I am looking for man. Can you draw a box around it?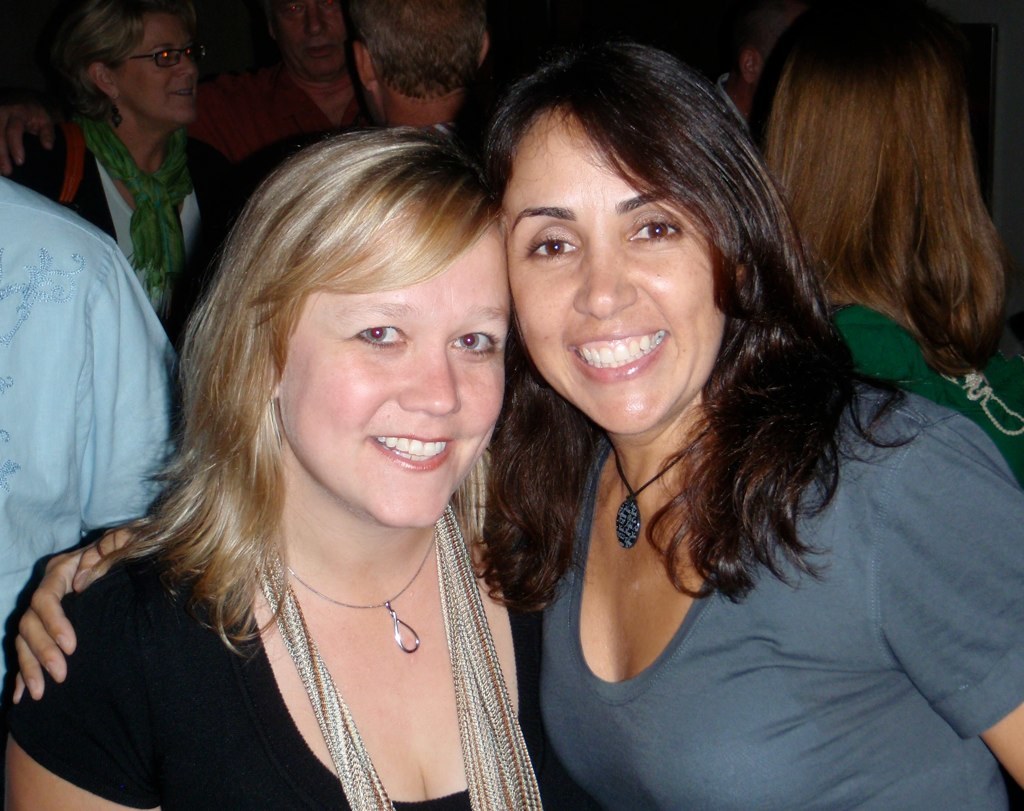
Sure, the bounding box is (x1=350, y1=0, x2=490, y2=133).
